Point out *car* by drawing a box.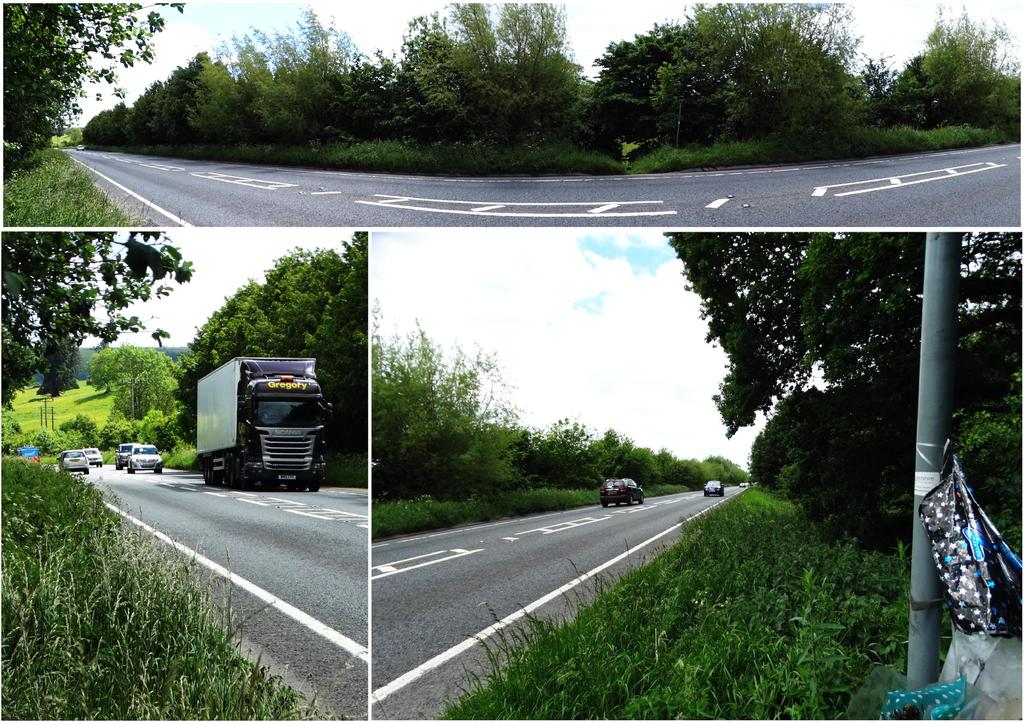
[left=129, top=445, right=163, bottom=476].
